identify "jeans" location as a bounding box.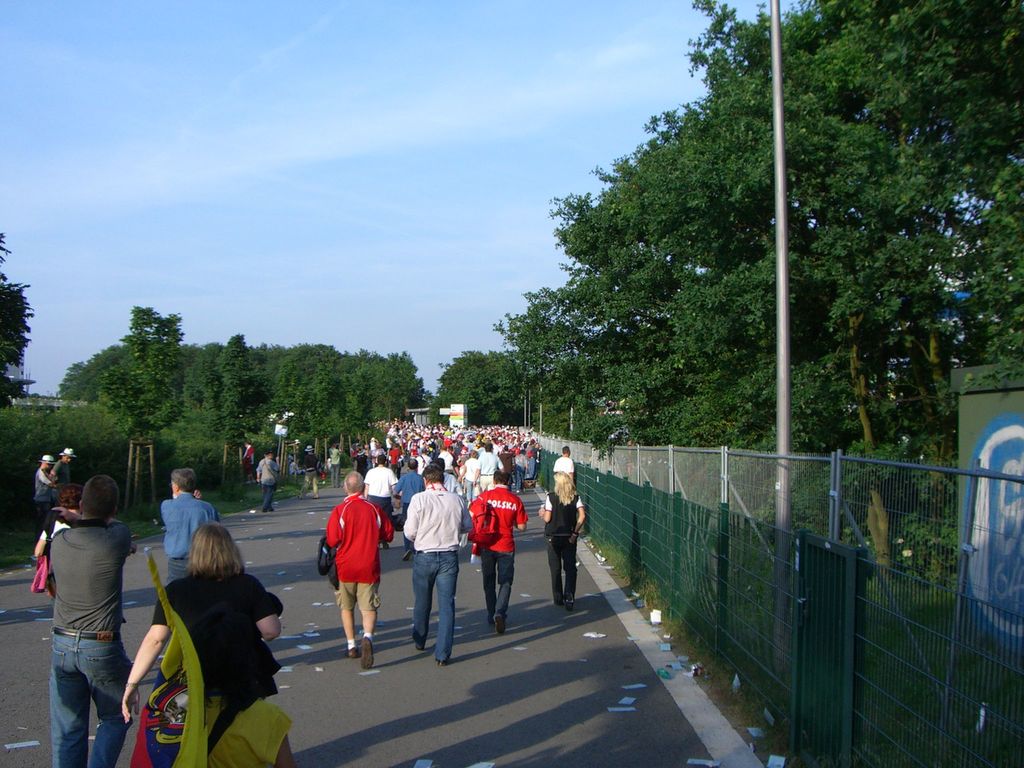
528:455:537:479.
